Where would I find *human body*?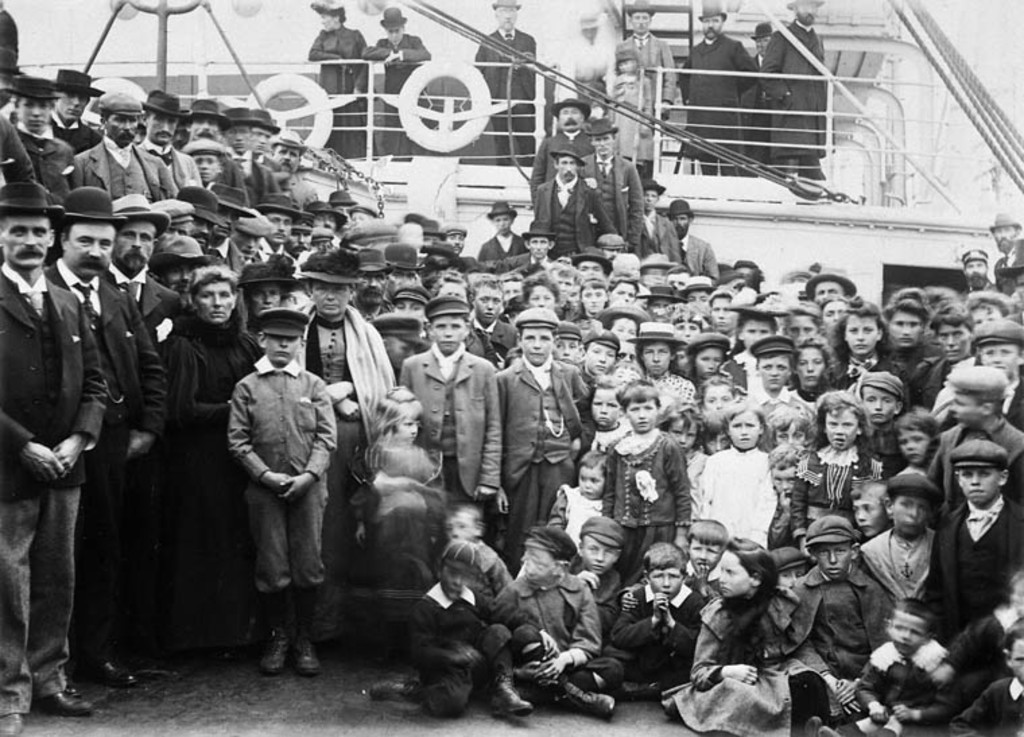
At pyautogui.locateOnScreen(586, 371, 639, 505).
